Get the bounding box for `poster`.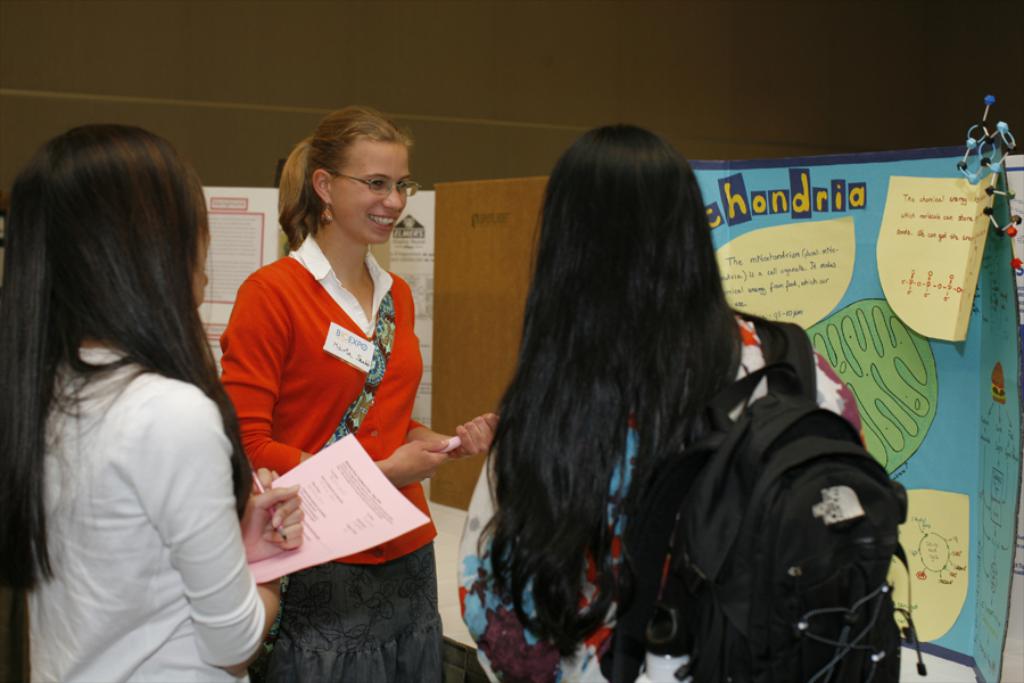
678:145:1023:682.
